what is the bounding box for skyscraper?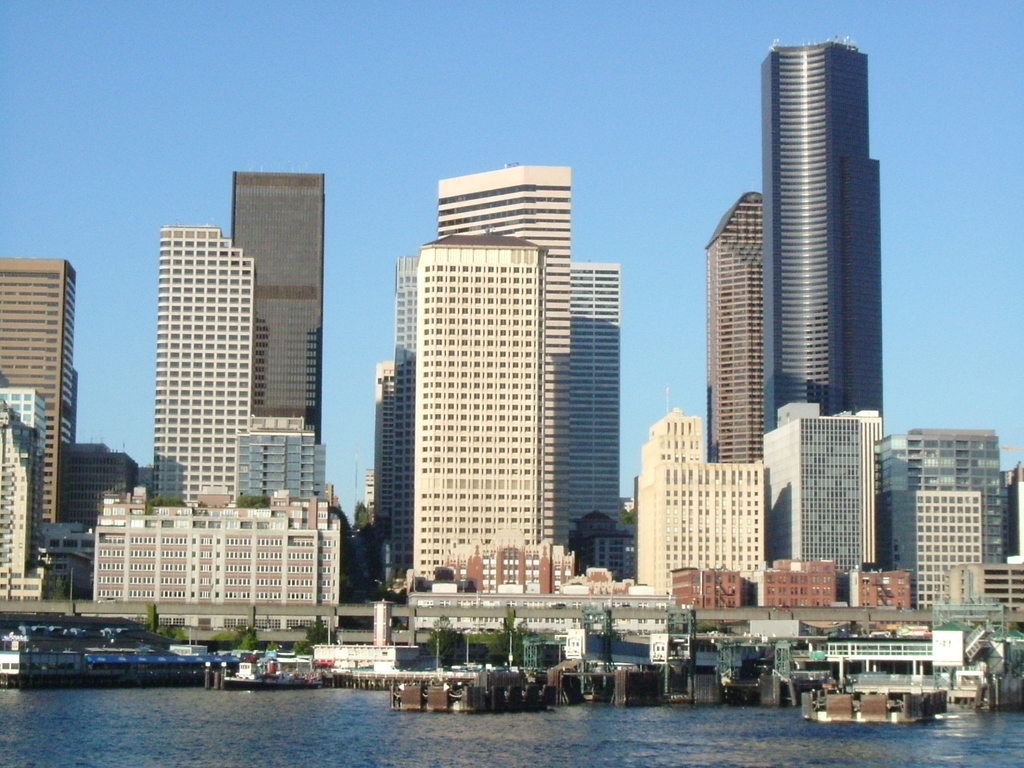
<box>0,255,75,536</box>.
